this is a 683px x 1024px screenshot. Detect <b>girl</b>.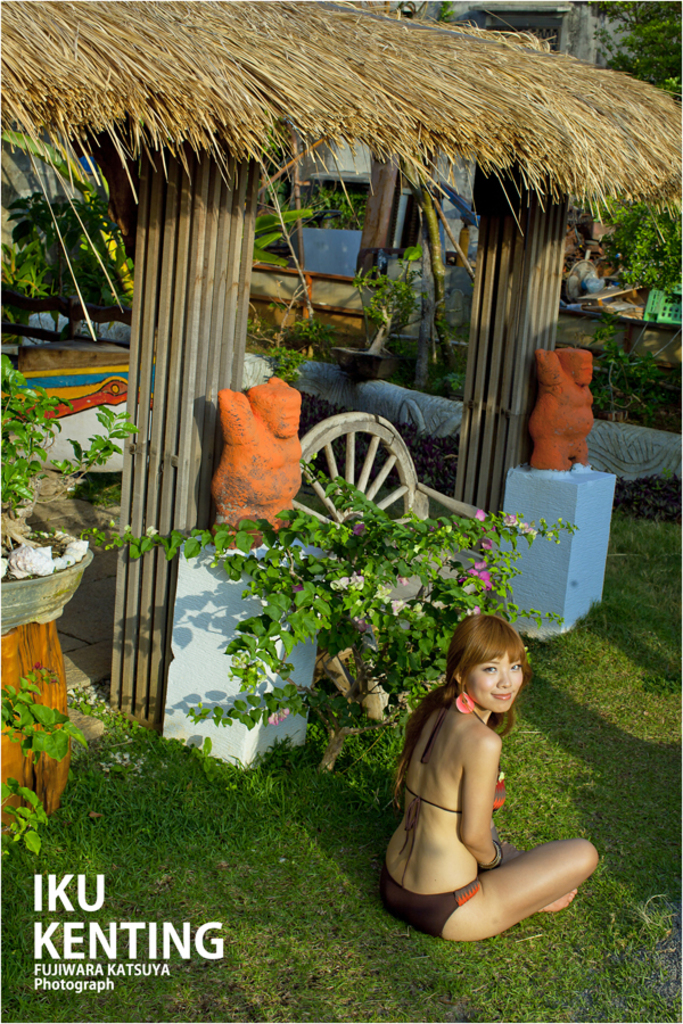
<box>371,605,602,952</box>.
